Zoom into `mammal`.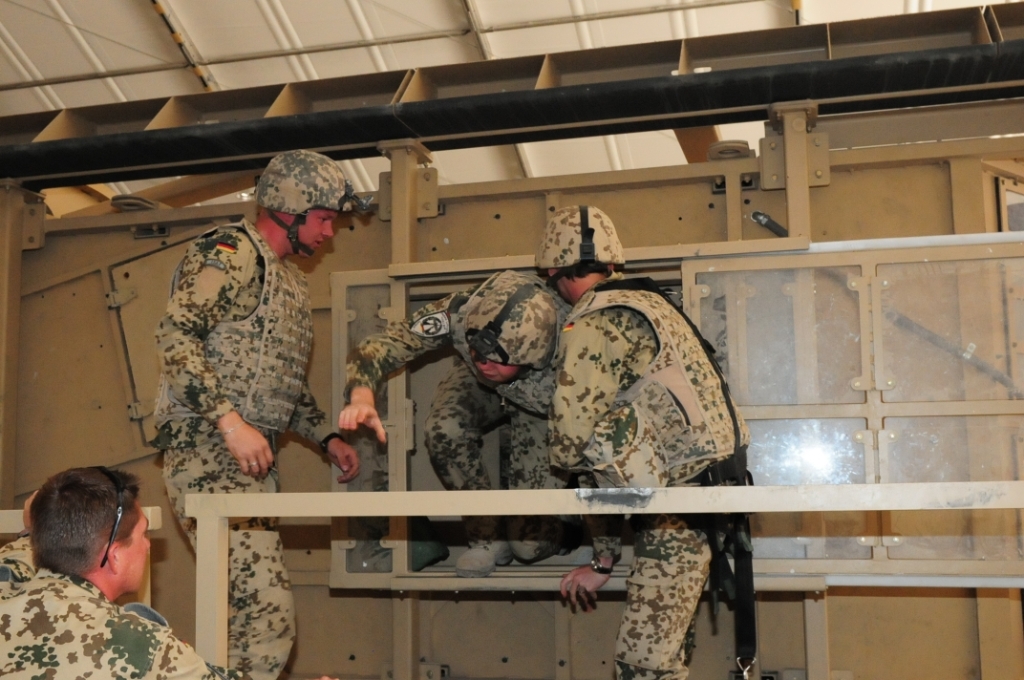
Zoom target: [x1=529, y1=200, x2=752, y2=679].
